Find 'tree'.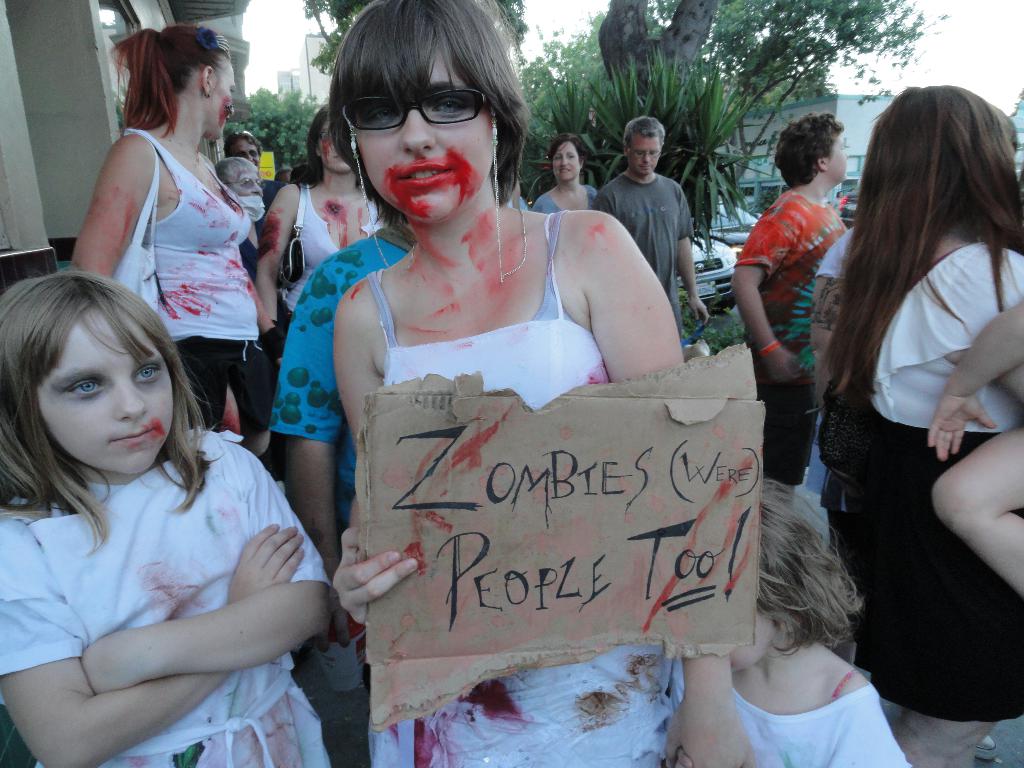
{"x1": 223, "y1": 77, "x2": 328, "y2": 180}.
